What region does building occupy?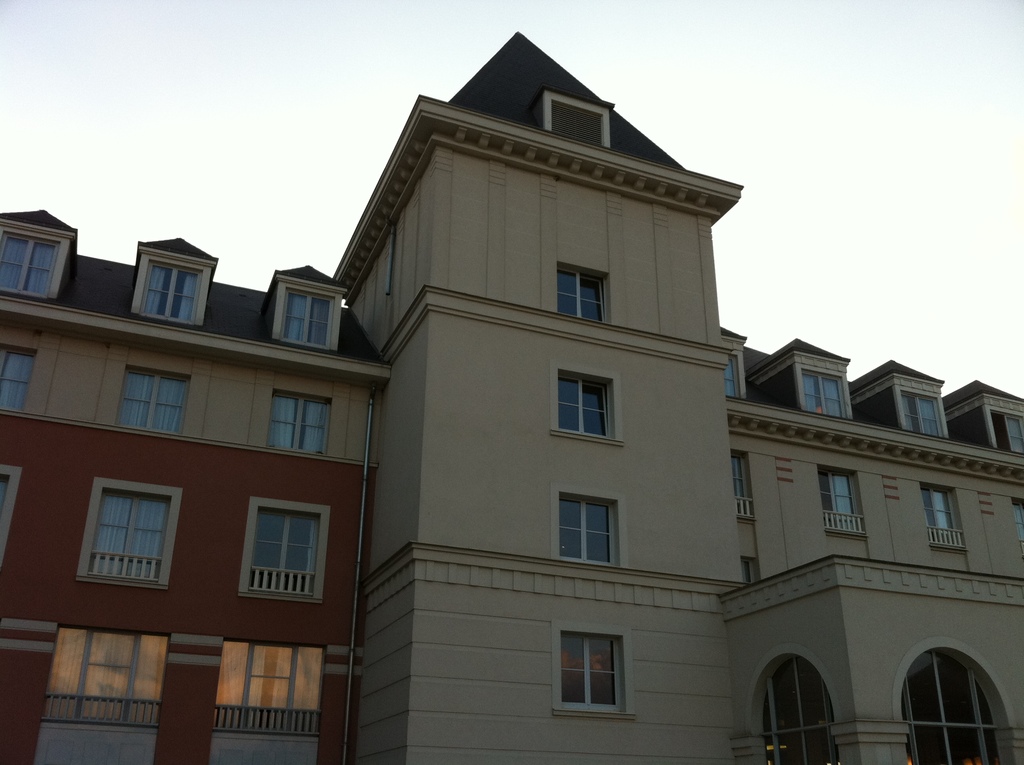
0/208/396/764.
